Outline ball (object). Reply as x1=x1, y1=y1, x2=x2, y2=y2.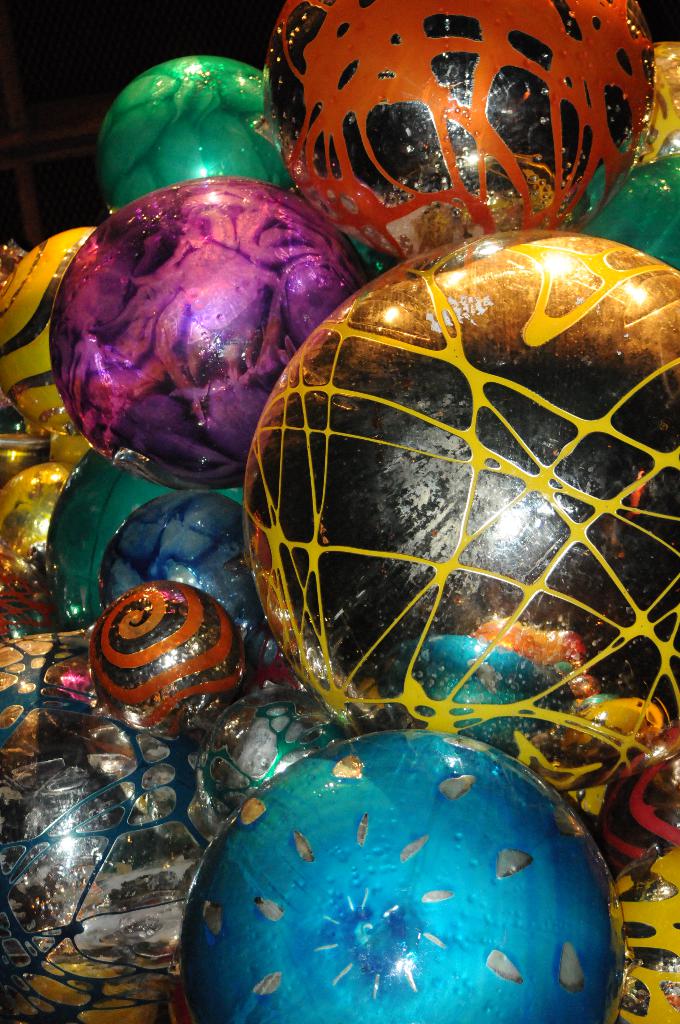
x1=35, y1=452, x2=182, y2=618.
